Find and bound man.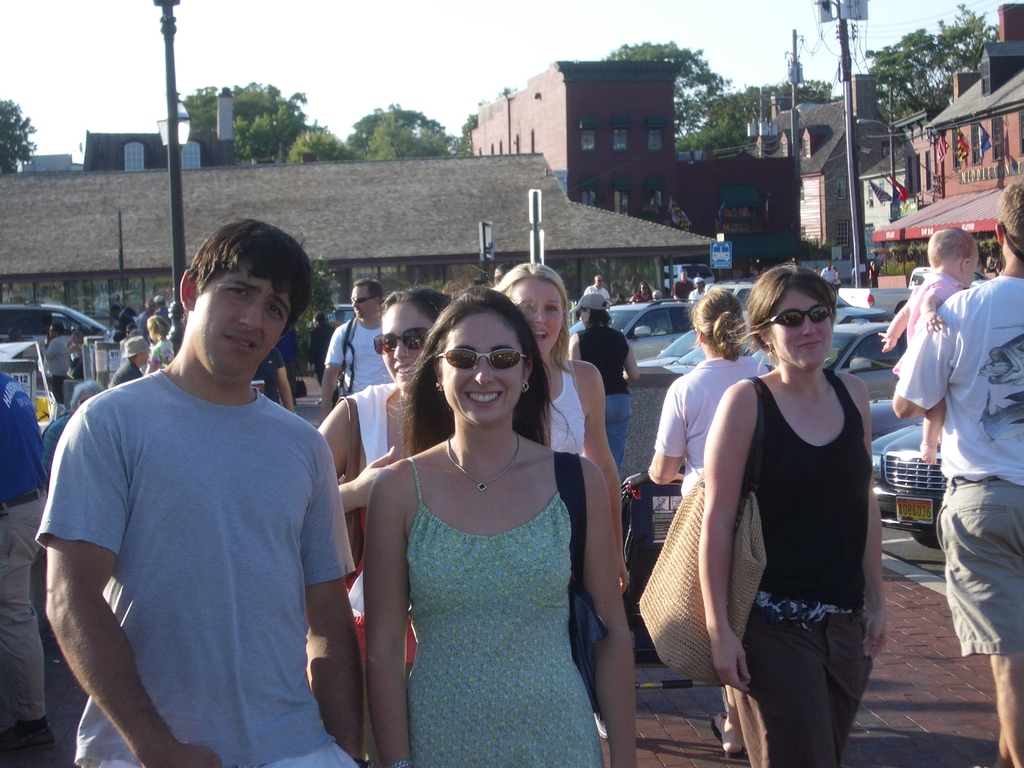
Bound: 689/278/707/304.
